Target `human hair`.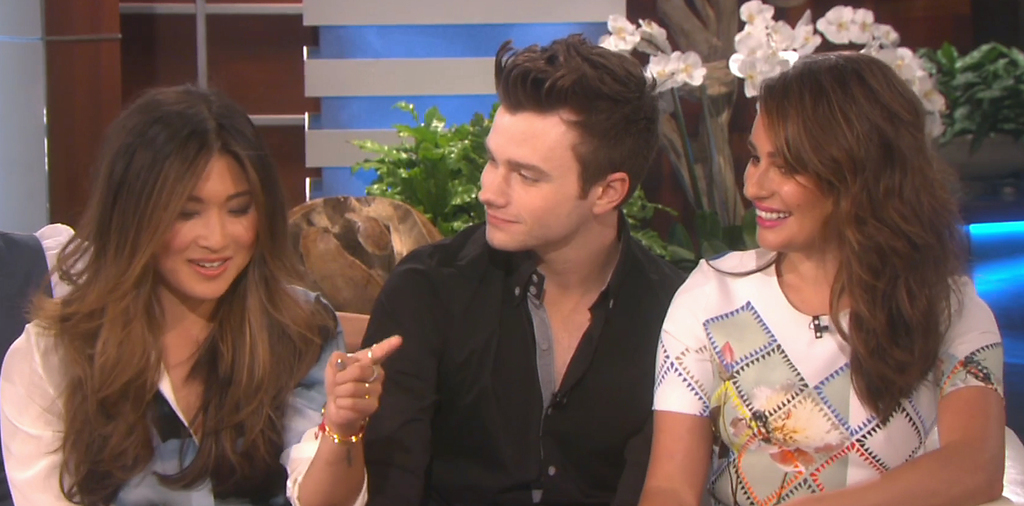
Target region: (492, 28, 655, 212).
